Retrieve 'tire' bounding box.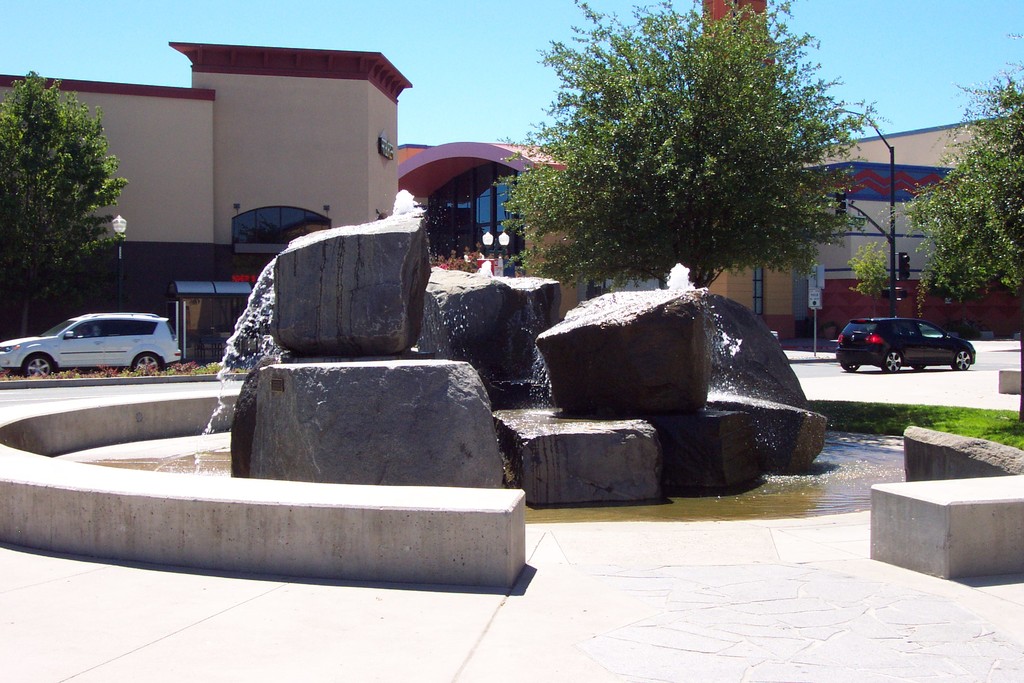
Bounding box: 23, 356, 51, 375.
